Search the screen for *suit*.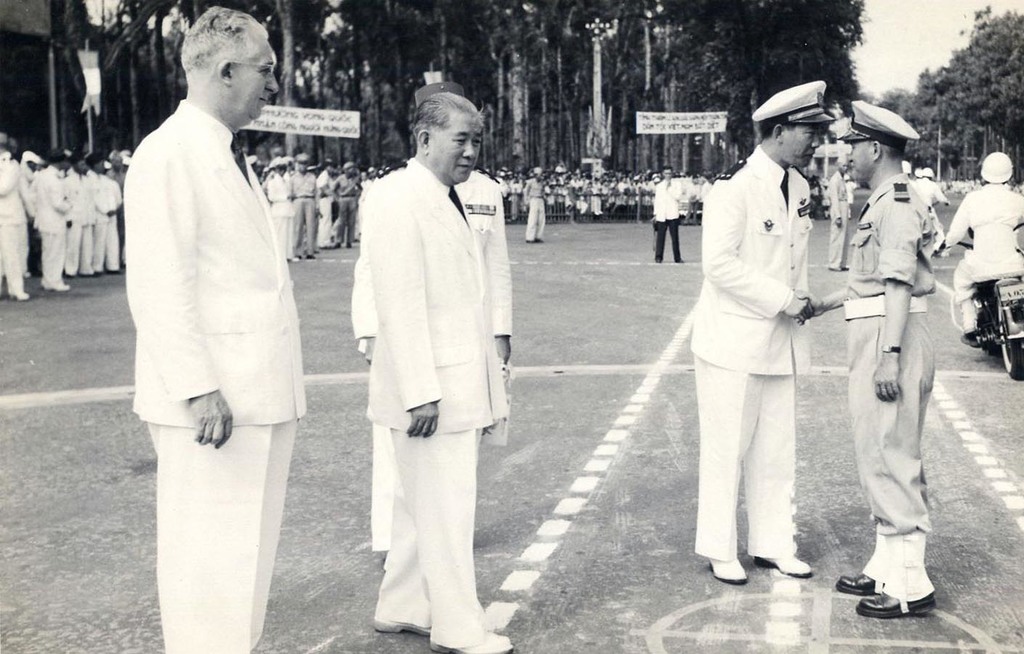
Found at l=96, t=164, r=119, b=265.
